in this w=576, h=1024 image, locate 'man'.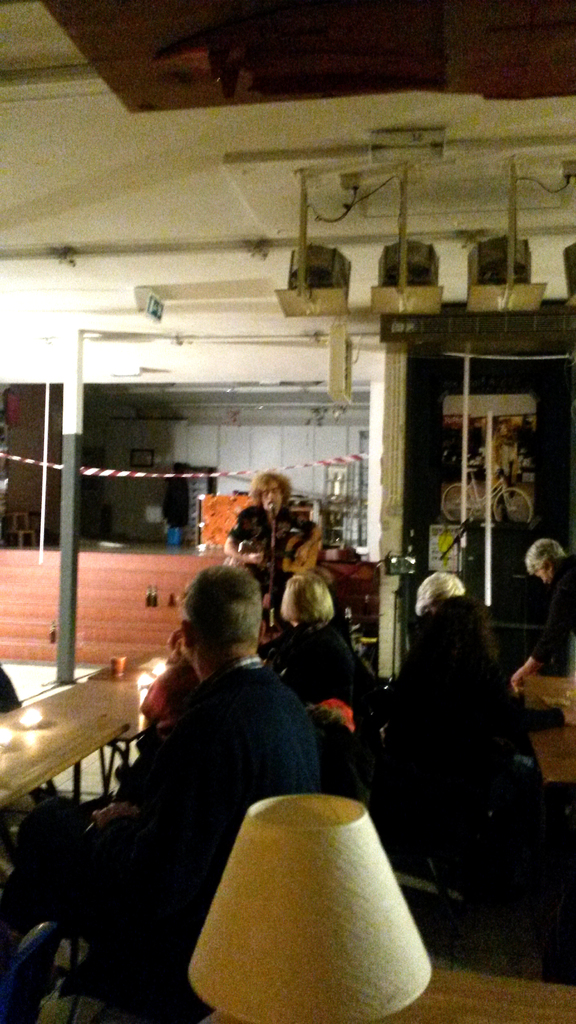
Bounding box: left=83, top=568, right=335, bottom=988.
